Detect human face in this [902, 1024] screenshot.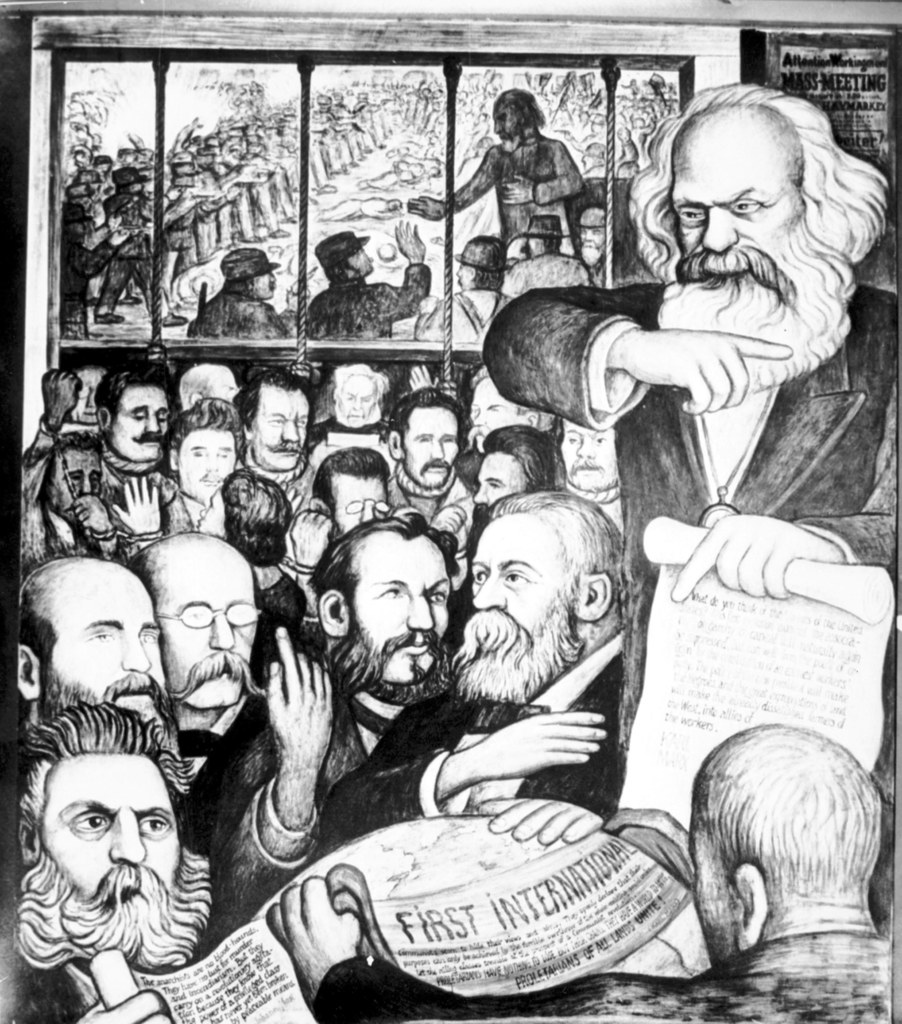
Detection: (668,106,800,280).
